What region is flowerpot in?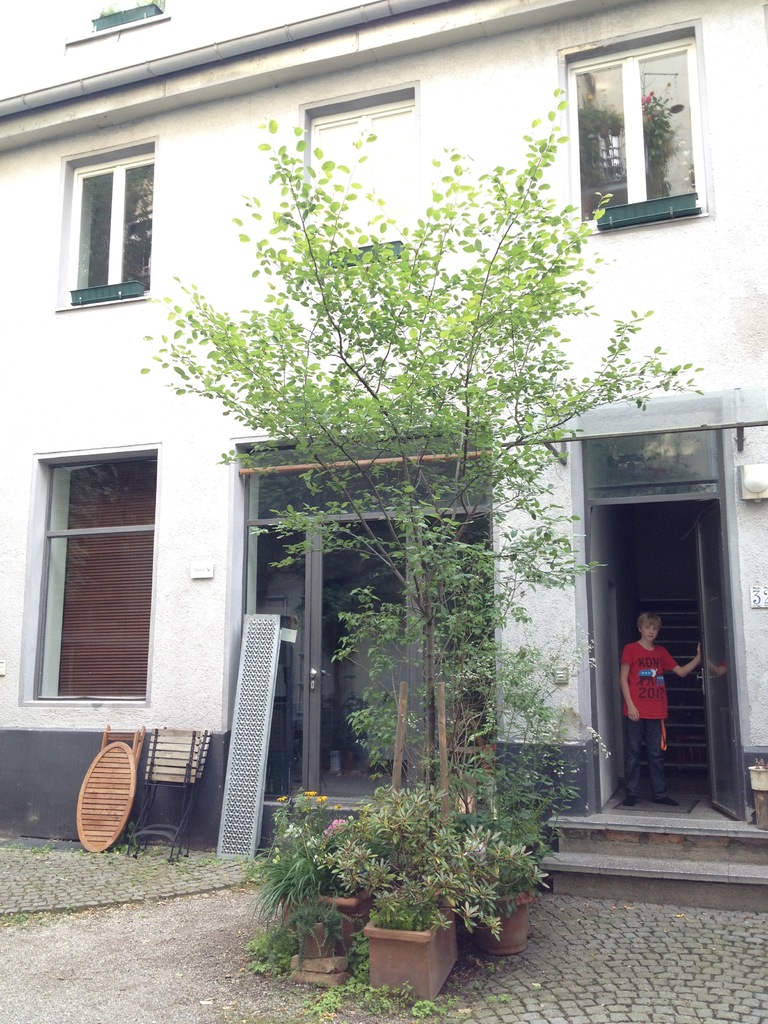
box=[351, 908, 477, 988].
